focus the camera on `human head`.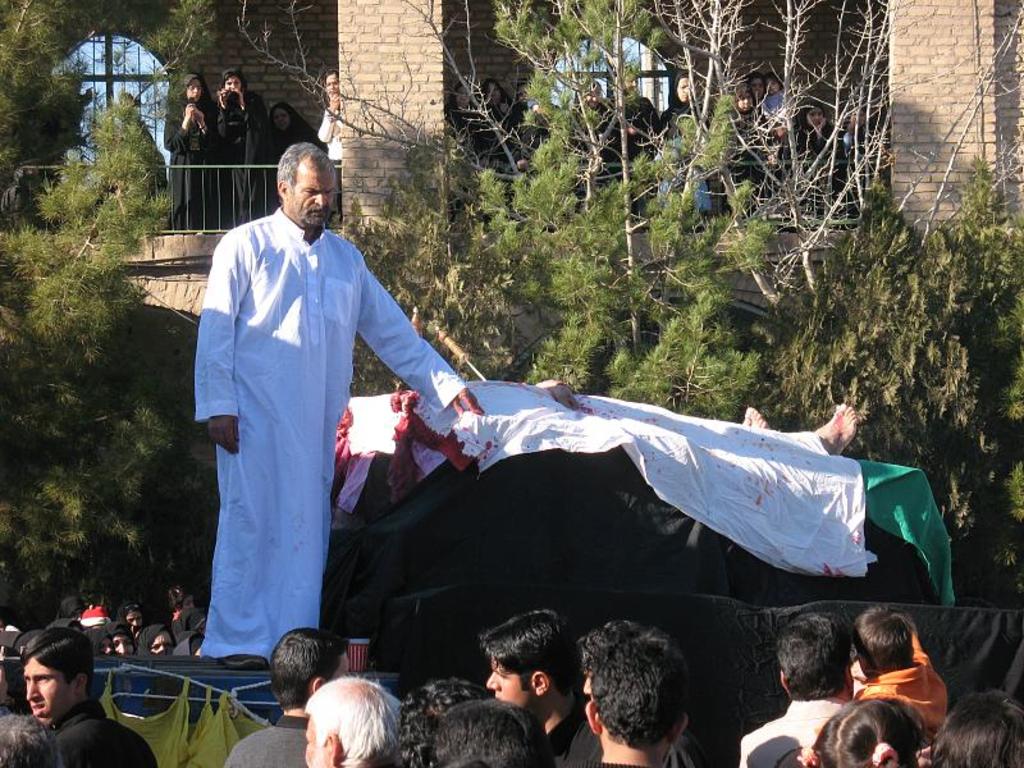
Focus region: [589, 617, 696, 756].
